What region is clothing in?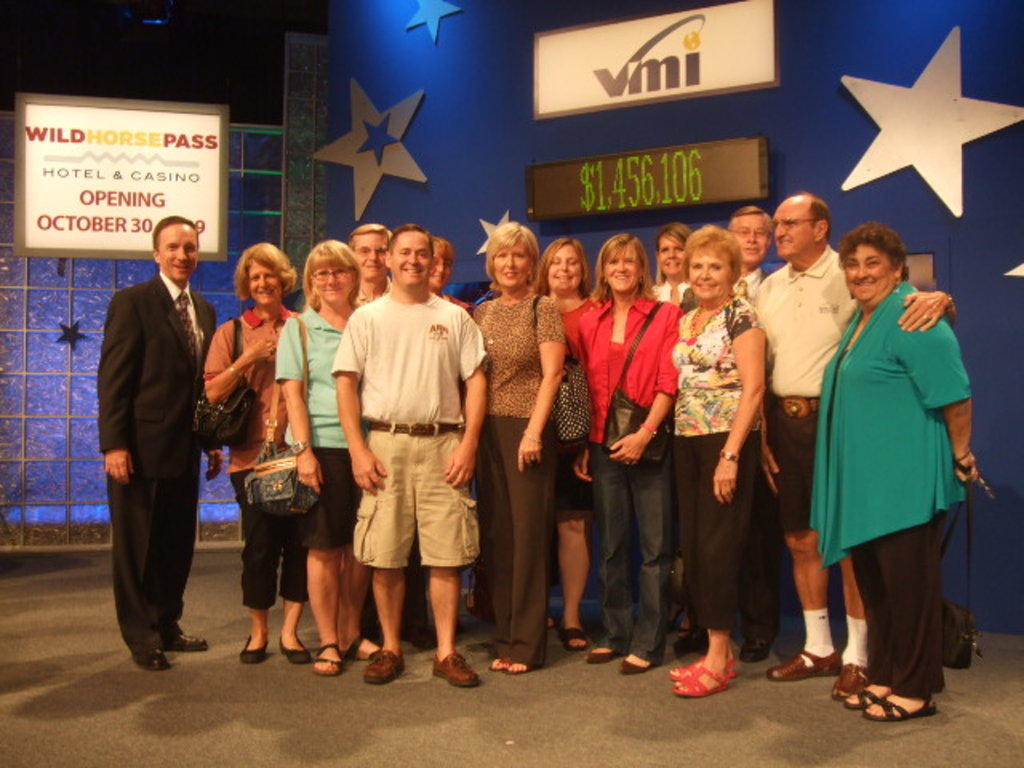
rect(331, 291, 482, 571).
